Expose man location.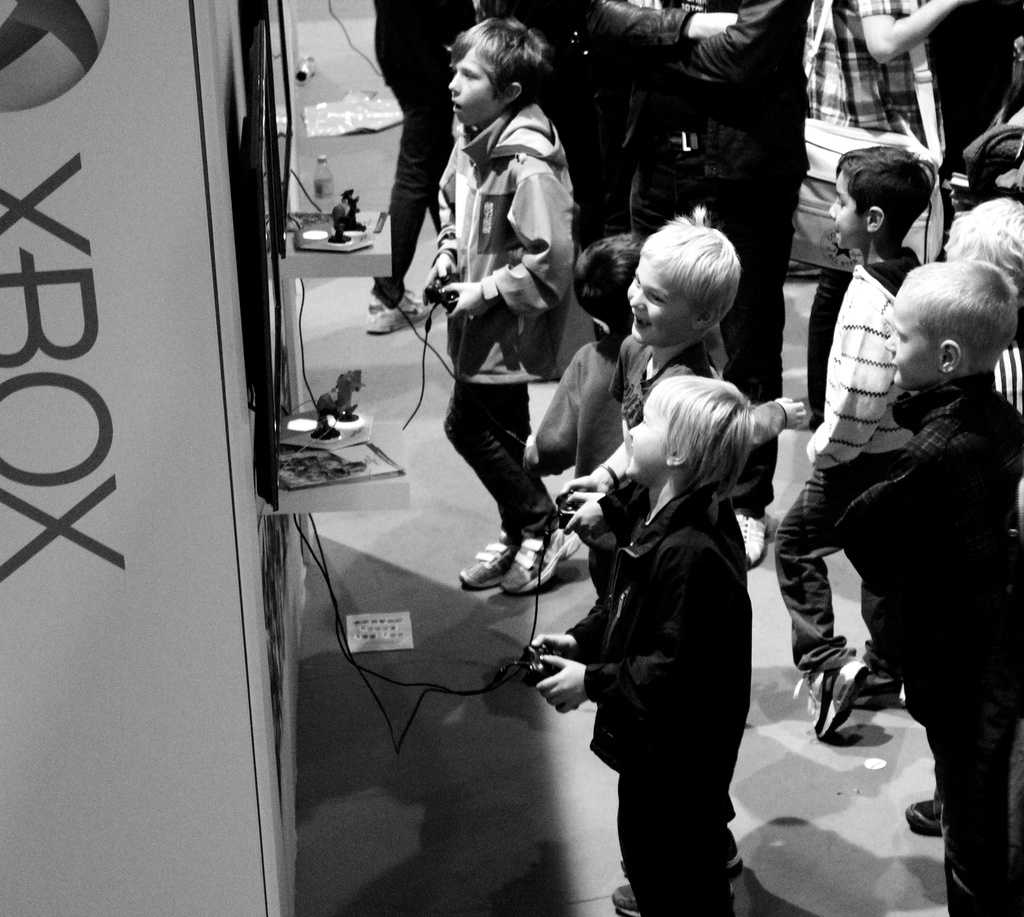
Exposed at bbox=[826, 256, 1023, 916].
